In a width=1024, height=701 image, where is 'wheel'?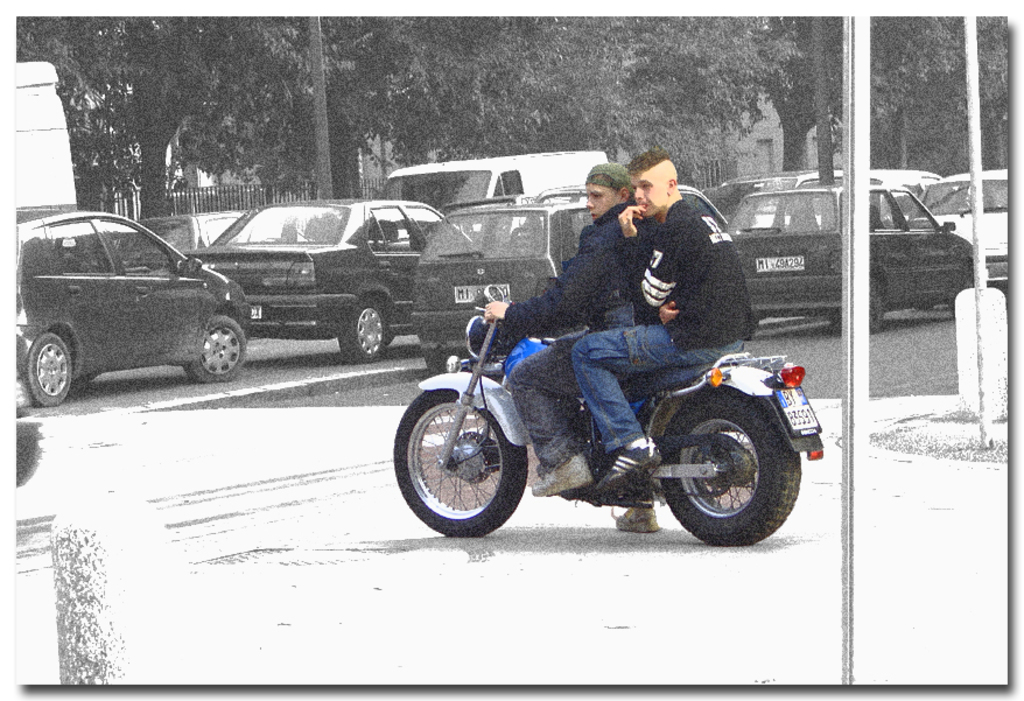
(26, 329, 78, 409).
